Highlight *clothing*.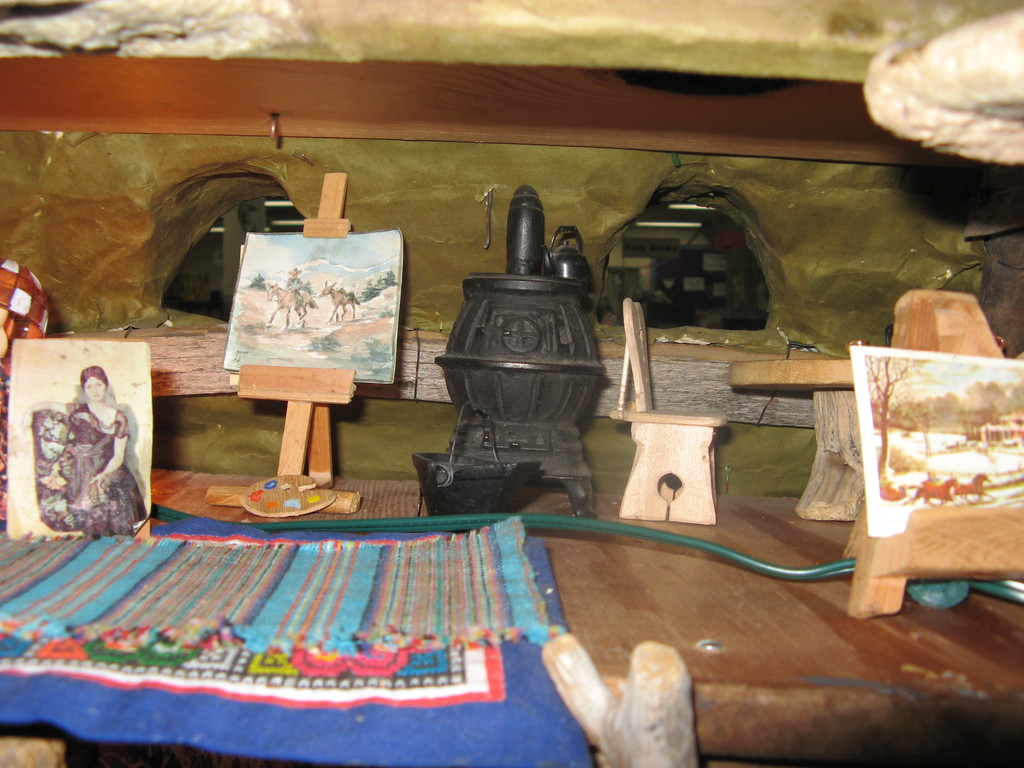
Highlighted region: pyautogui.locateOnScreen(35, 406, 148, 541).
